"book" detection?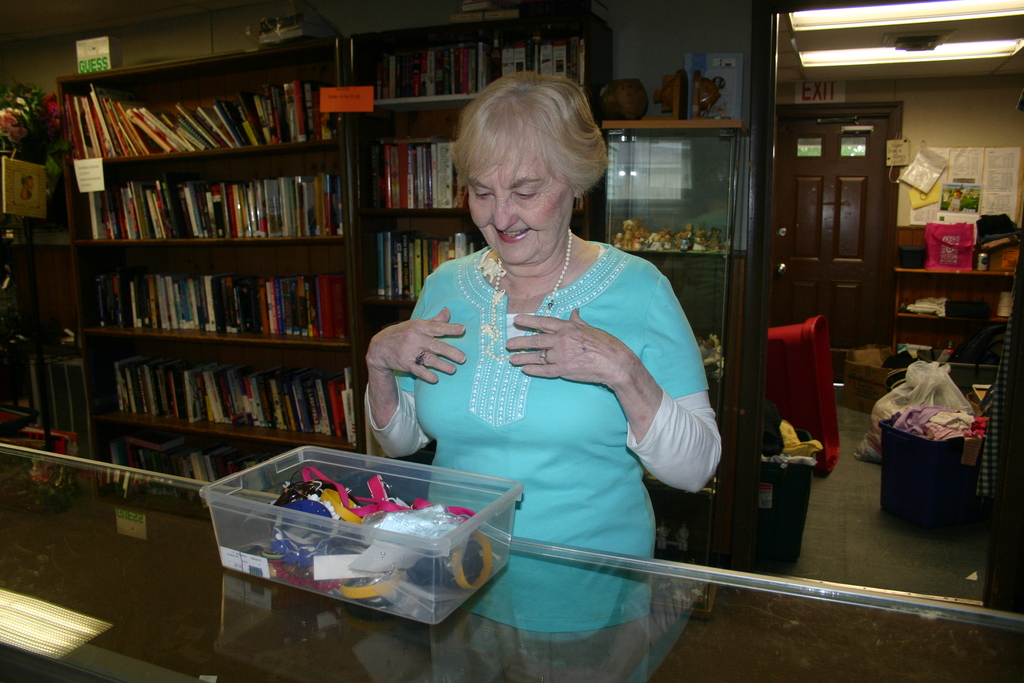
433 144 454 206
